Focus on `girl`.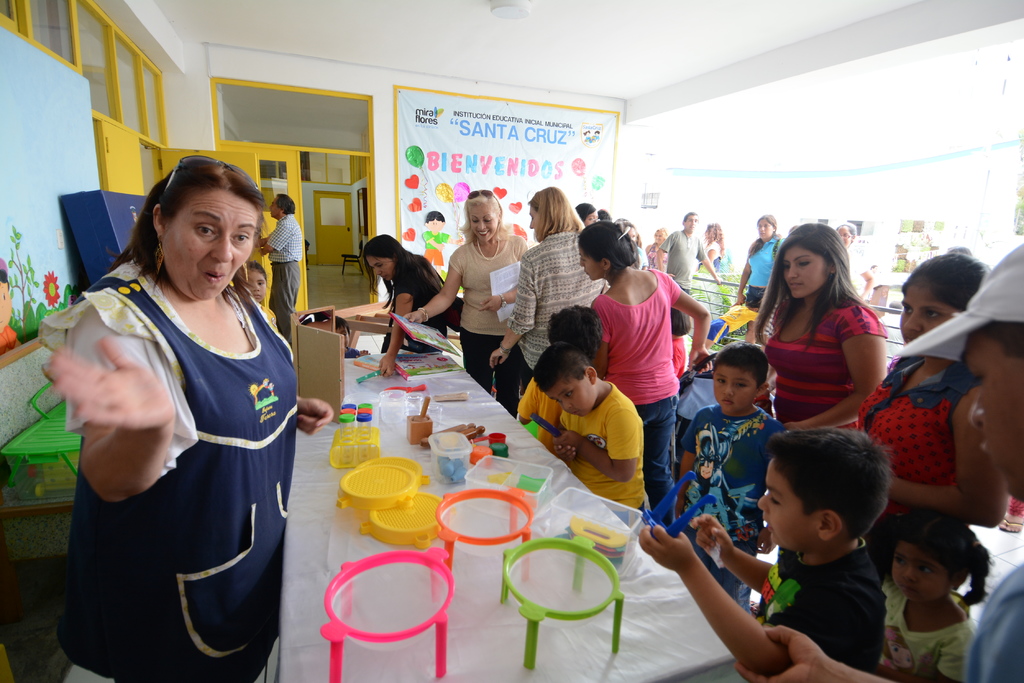
Focused at bbox=(652, 342, 793, 631).
